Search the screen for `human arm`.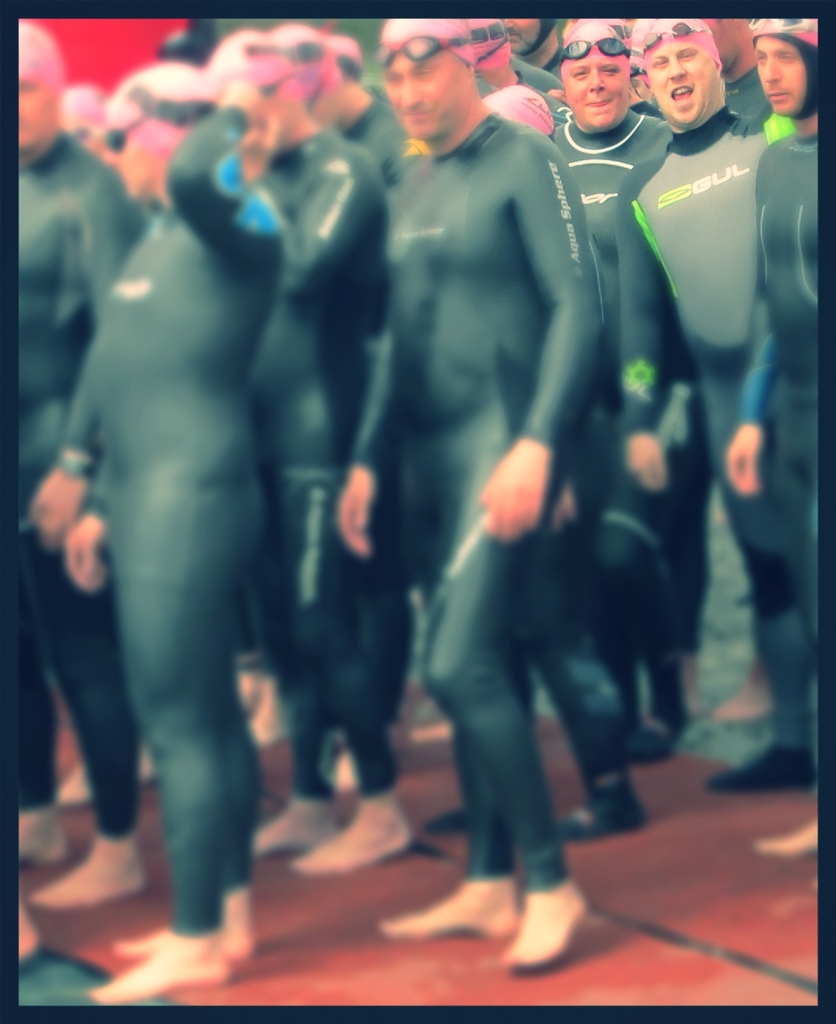
Found at (x1=708, y1=149, x2=765, y2=509).
